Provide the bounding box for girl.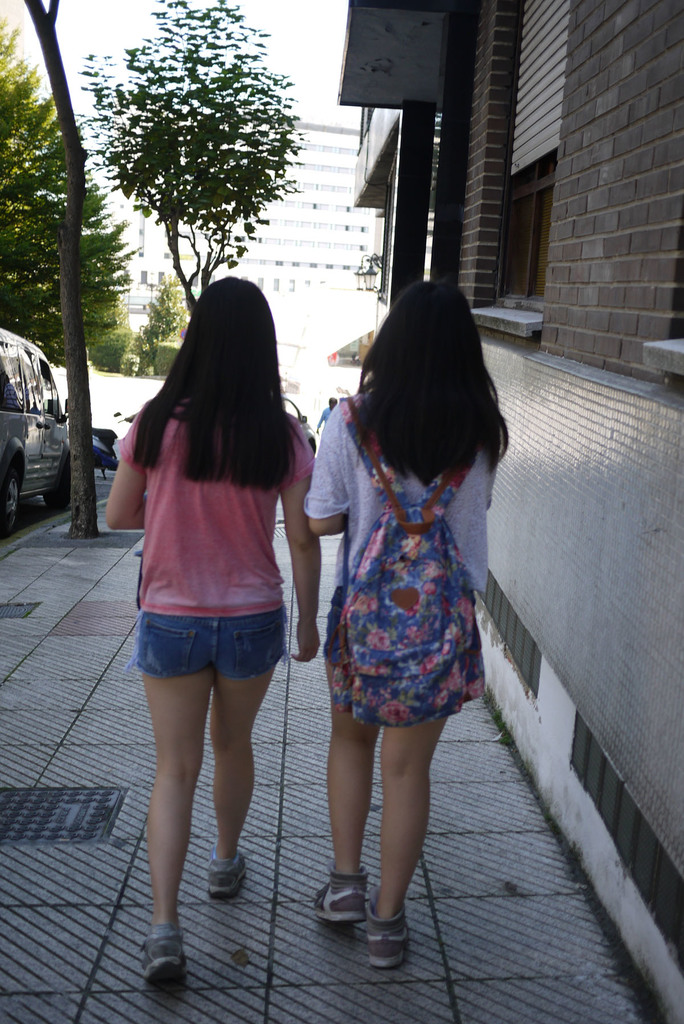
bbox(99, 278, 320, 971).
